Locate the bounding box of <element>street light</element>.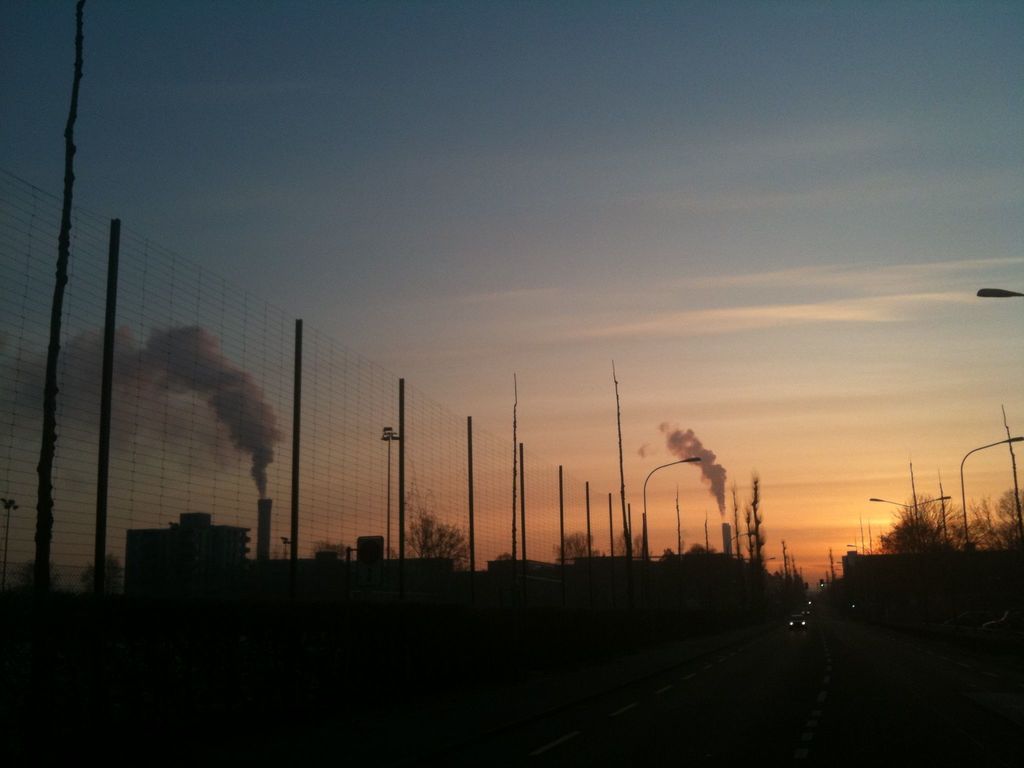
Bounding box: l=975, t=285, r=1023, b=300.
